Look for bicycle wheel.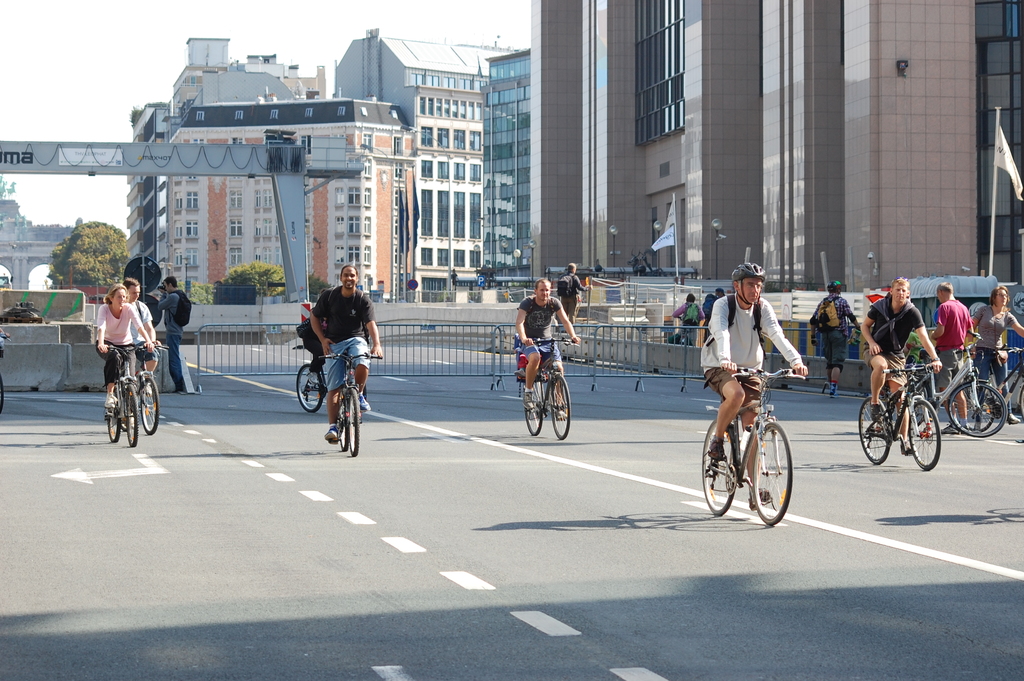
Found: bbox=[945, 374, 996, 431].
